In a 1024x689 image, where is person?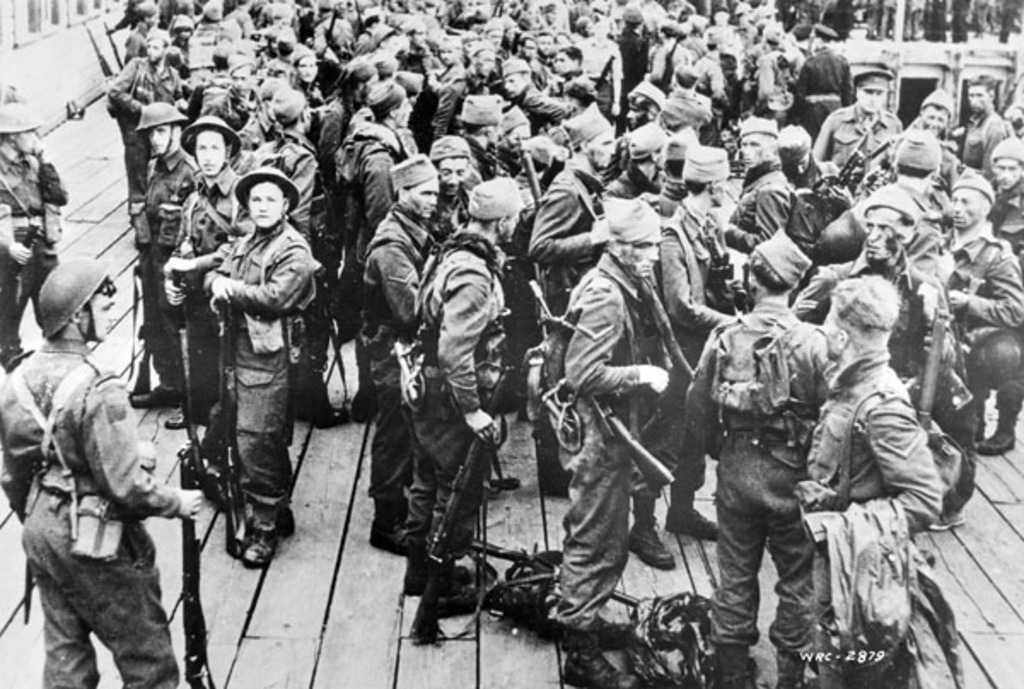
rect(521, 104, 623, 493).
